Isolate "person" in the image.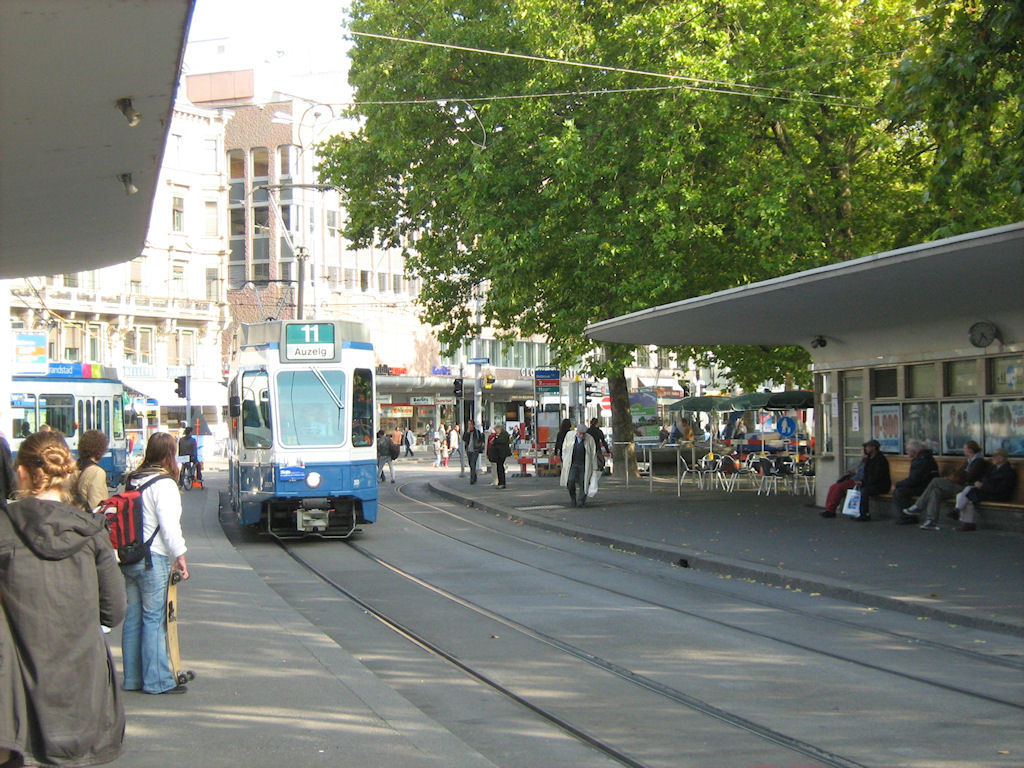
Isolated region: [x1=488, y1=425, x2=511, y2=489].
